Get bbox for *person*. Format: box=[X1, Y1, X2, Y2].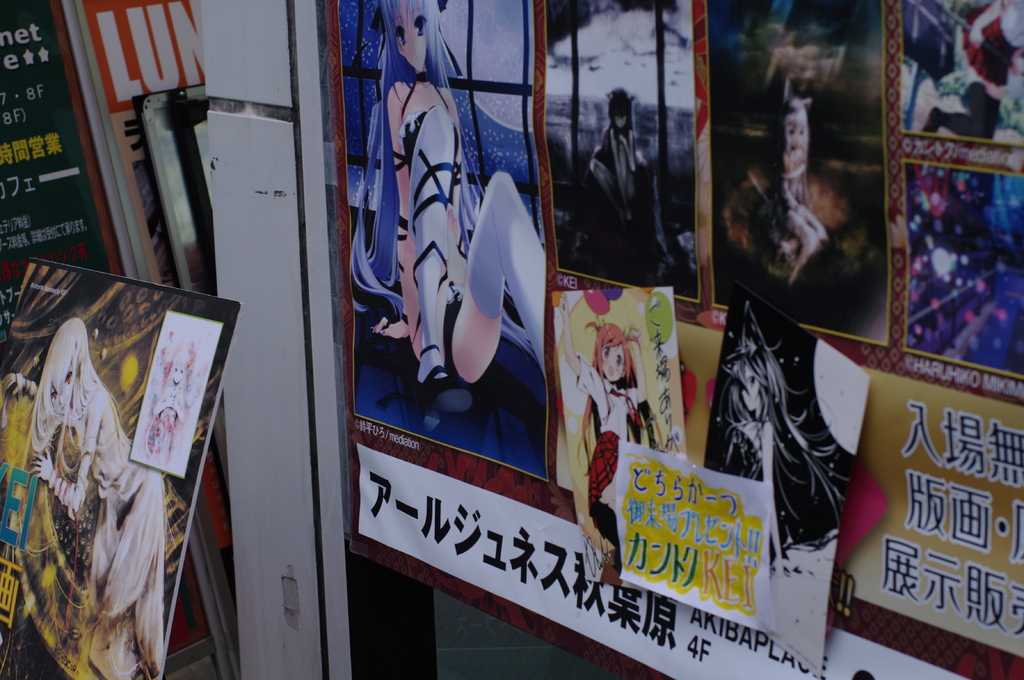
box=[4, 320, 165, 679].
